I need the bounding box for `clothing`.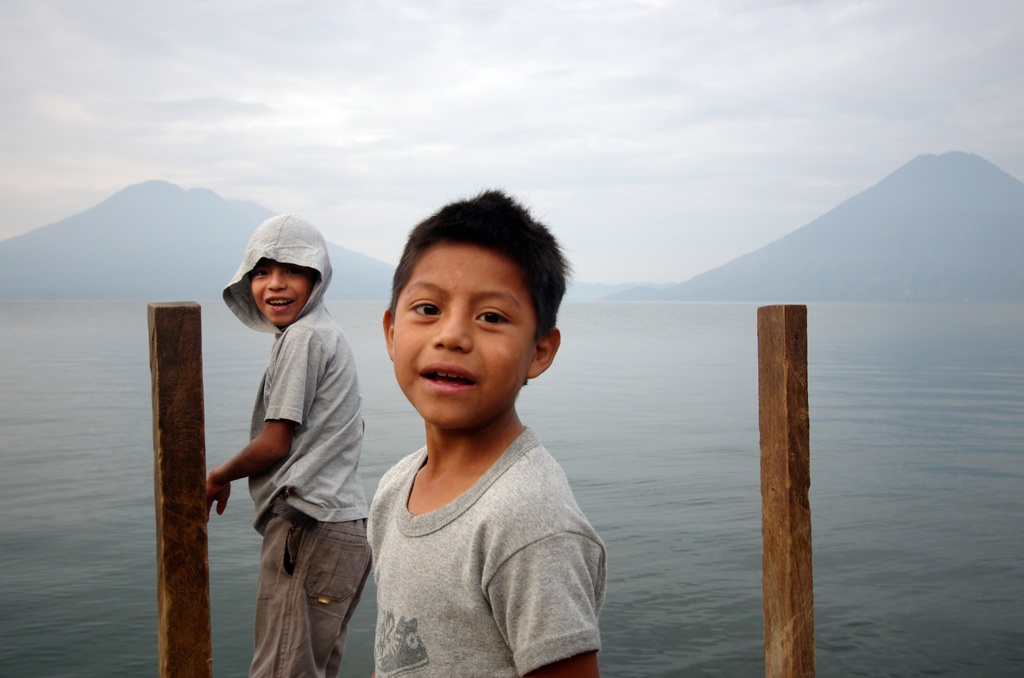
Here it is: box(355, 382, 597, 654).
